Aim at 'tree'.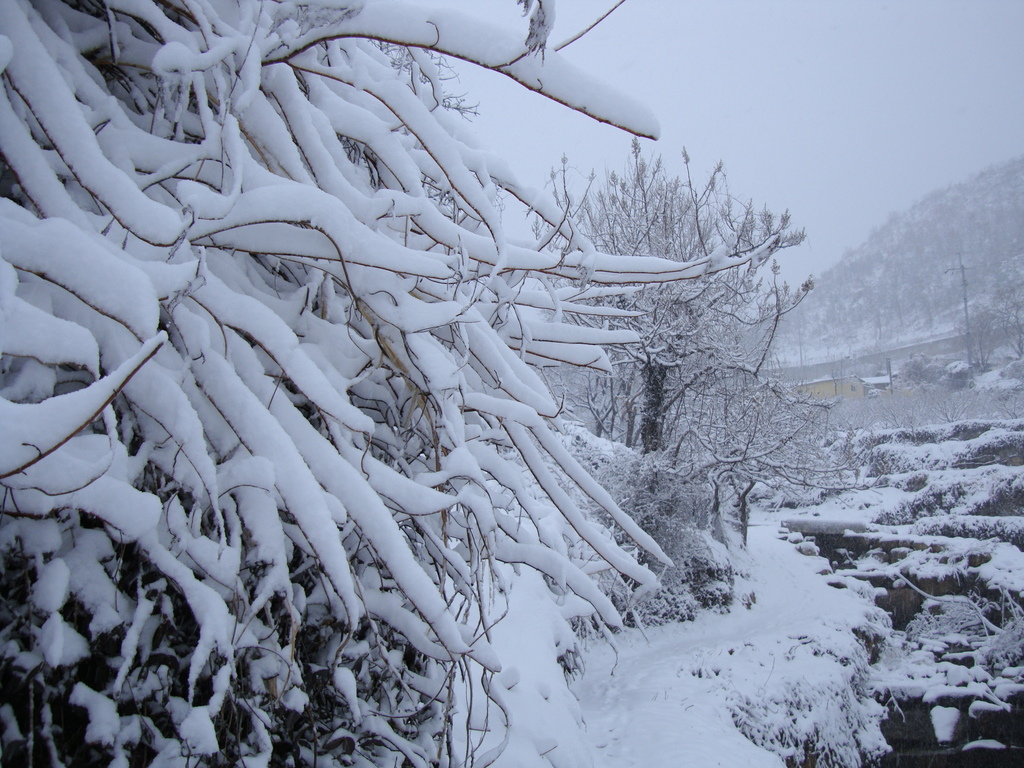
Aimed at box(0, 0, 781, 767).
